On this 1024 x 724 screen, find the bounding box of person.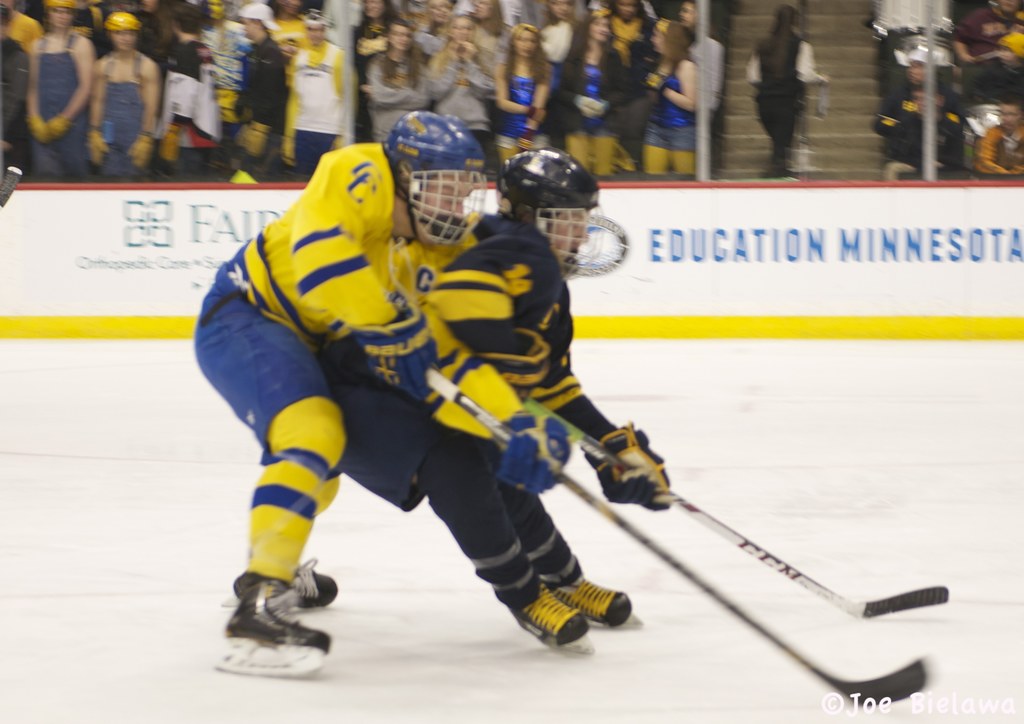
Bounding box: 323/147/676/645.
